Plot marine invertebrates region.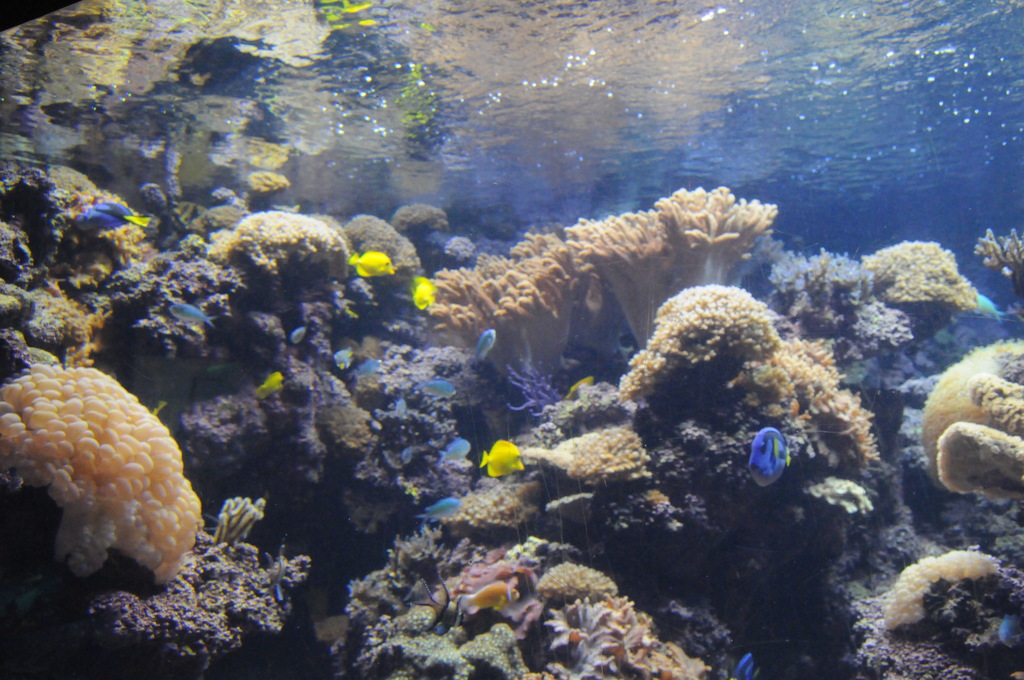
Plotted at [440, 468, 535, 544].
